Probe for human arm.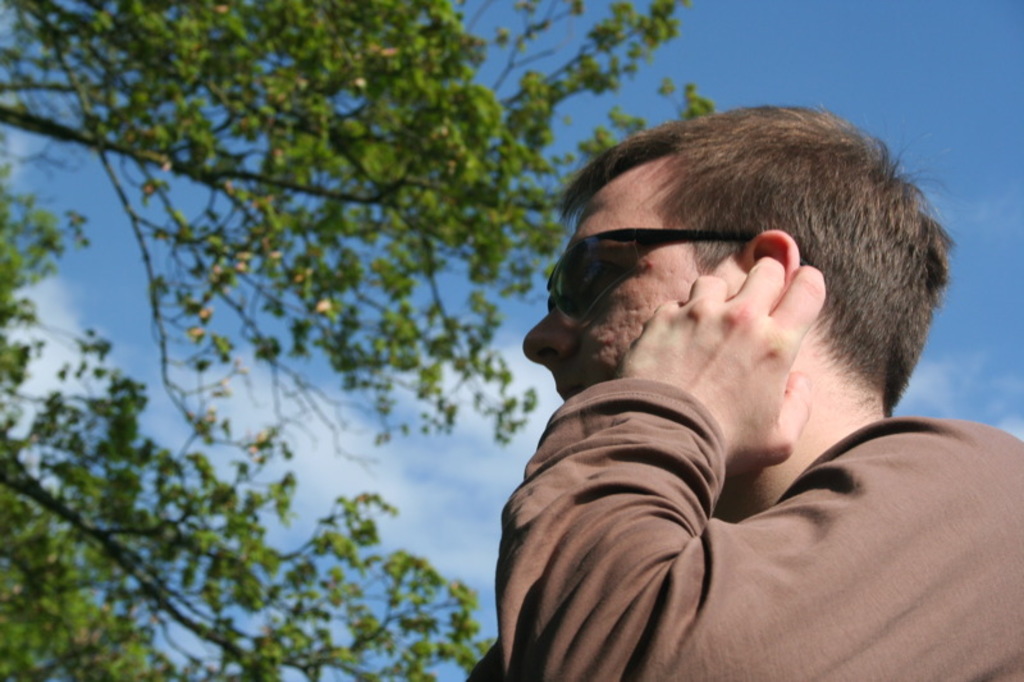
Probe result: [x1=516, y1=325, x2=961, y2=658].
